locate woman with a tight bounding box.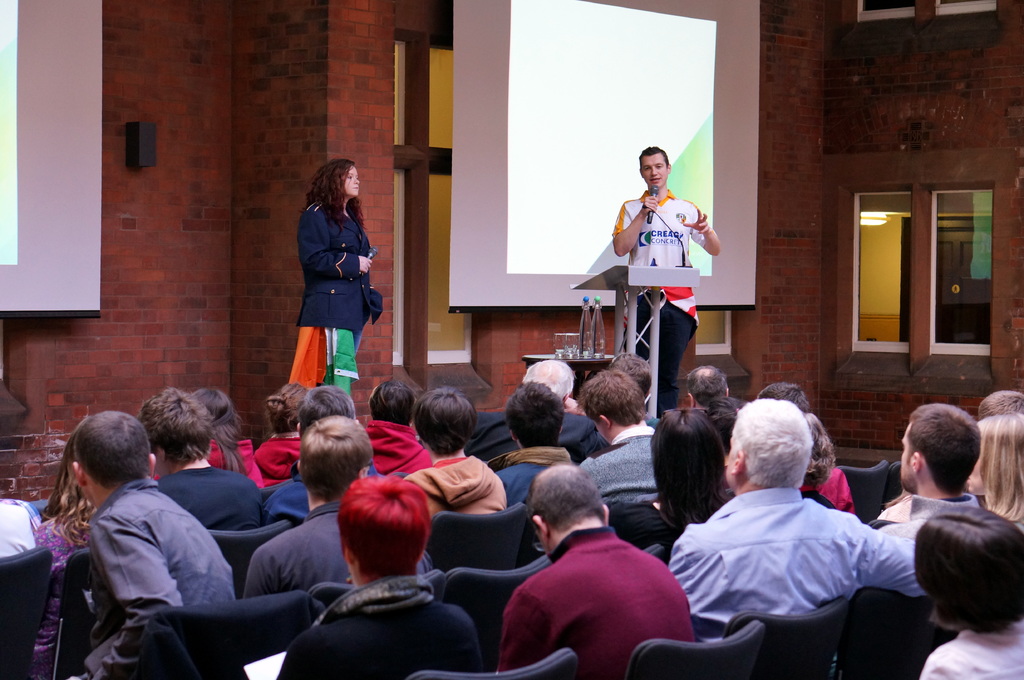
region(280, 151, 383, 397).
